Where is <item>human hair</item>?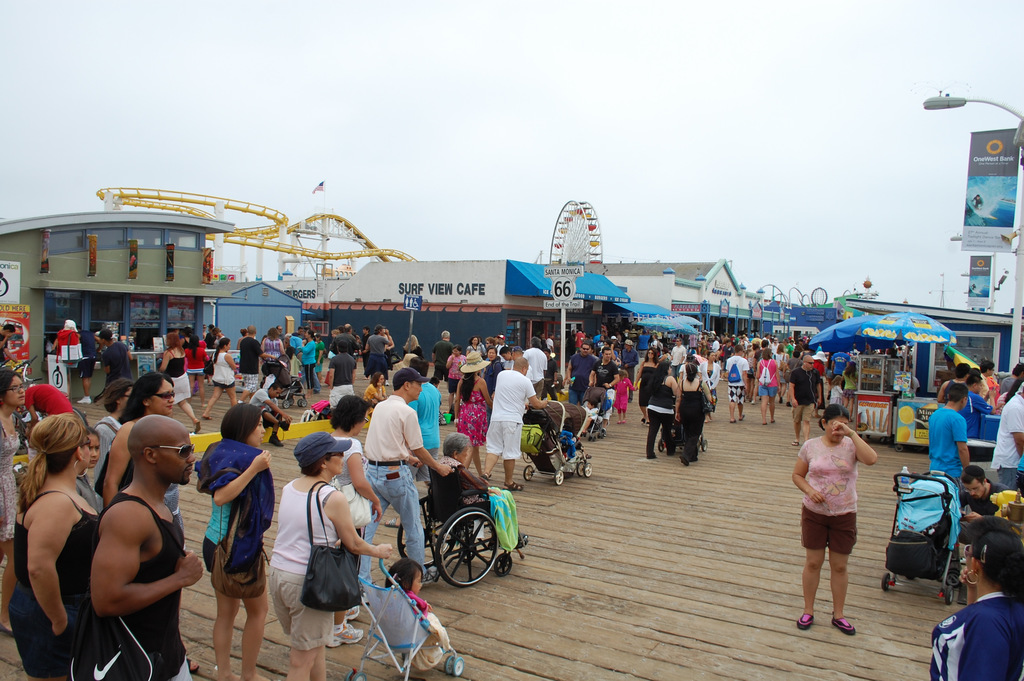
<box>0,372,18,398</box>.
